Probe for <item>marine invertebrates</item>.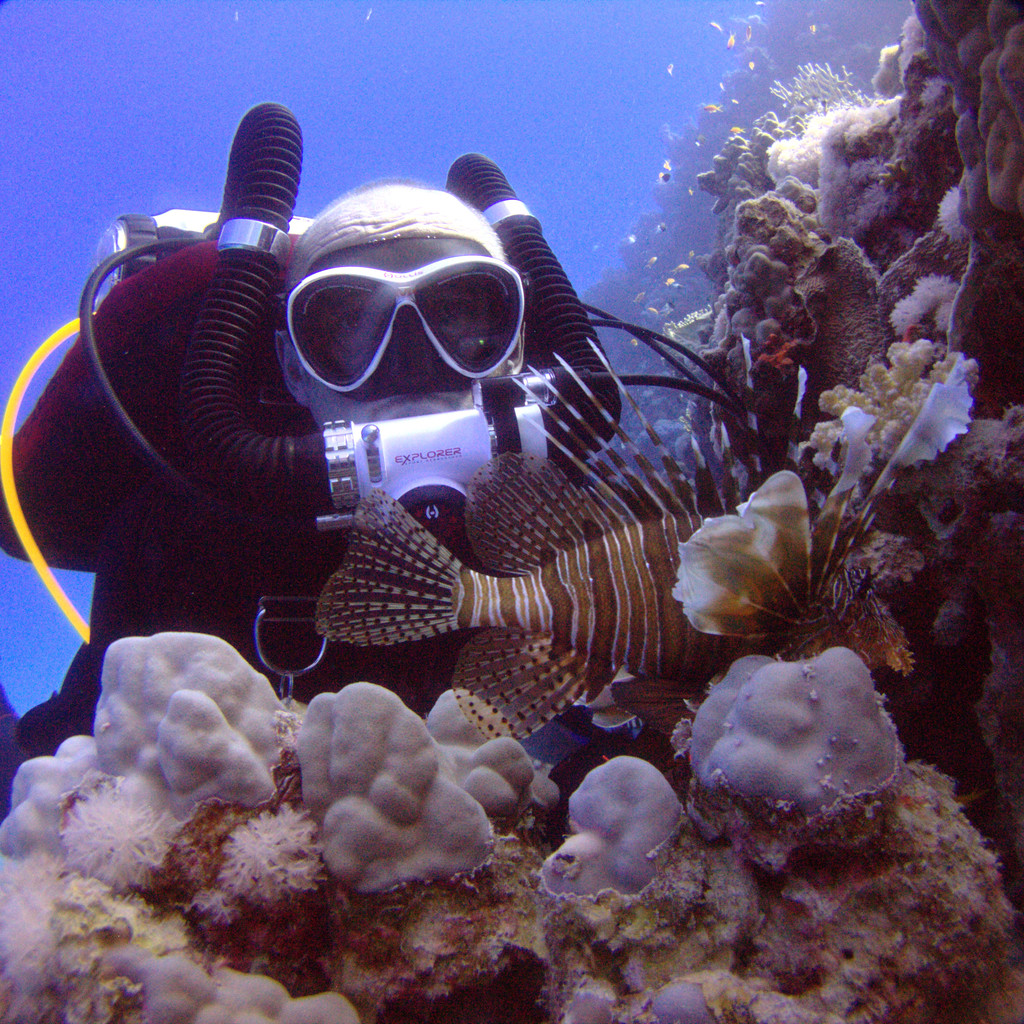
Probe result: crop(0, 838, 125, 1023).
